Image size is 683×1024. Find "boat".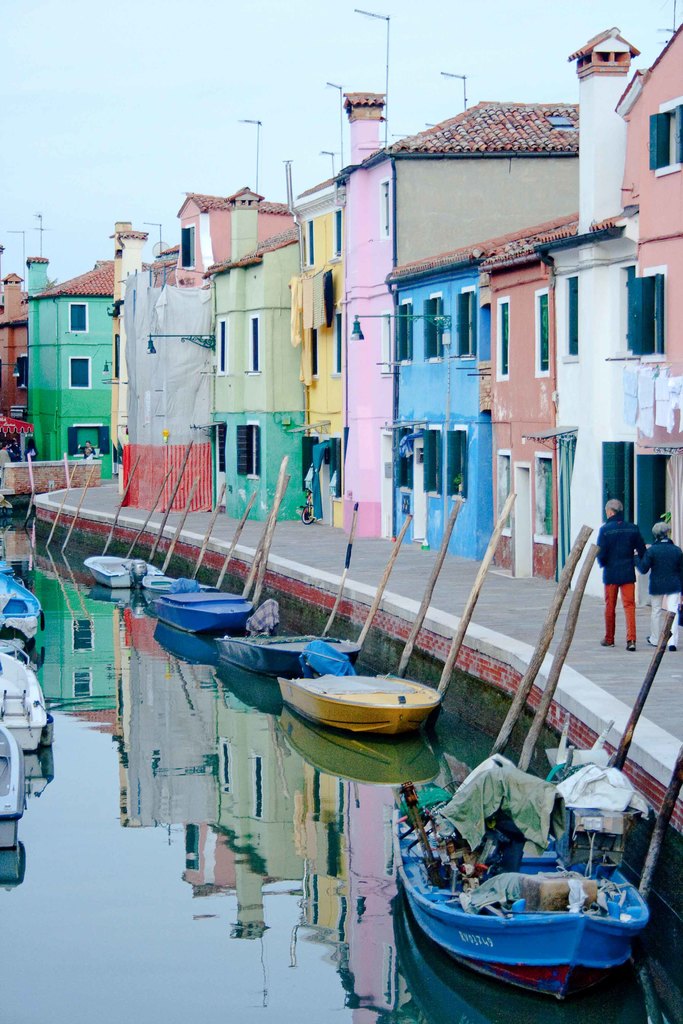
bbox=(0, 717, 29, 867).
